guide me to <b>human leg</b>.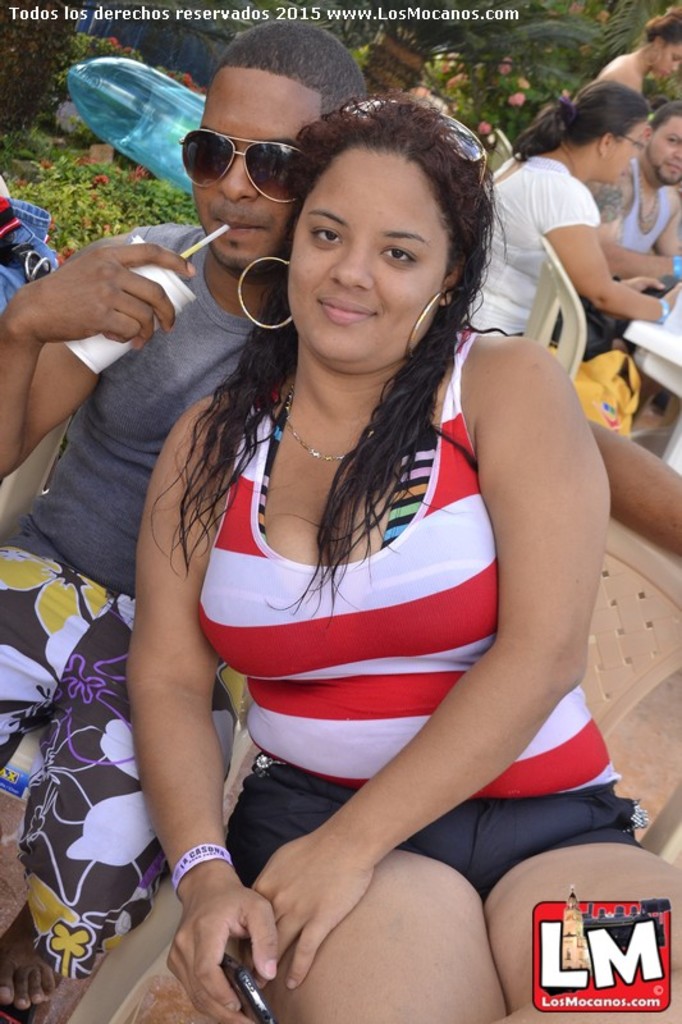
Guidance: BBox(0, 520, 37, 774).
